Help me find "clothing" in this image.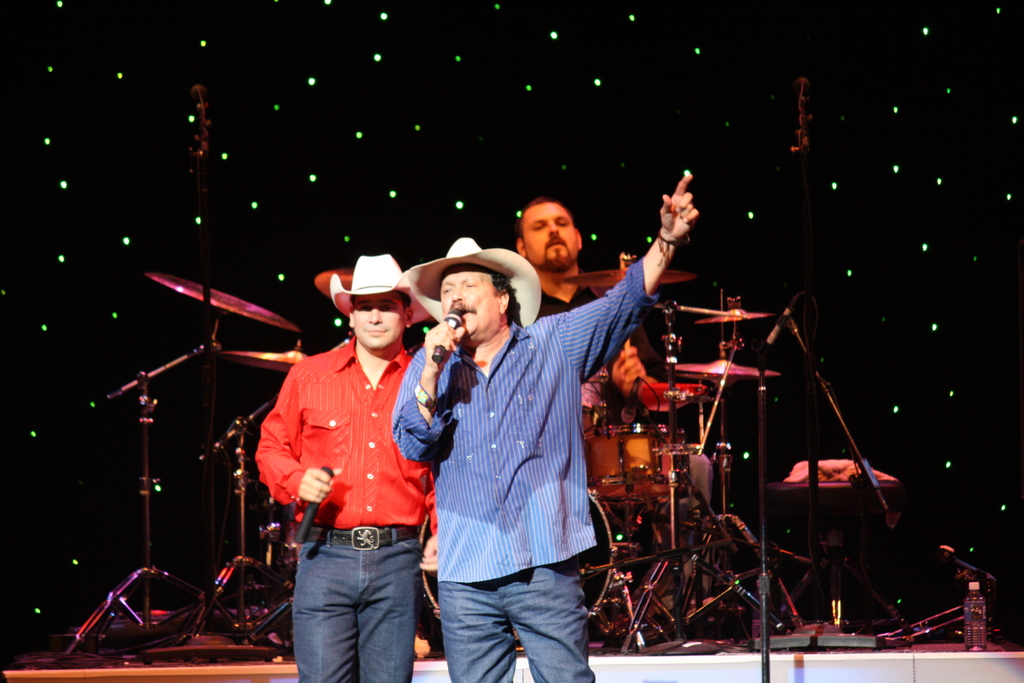
Found it: crop(252, 336, 436, 682).
